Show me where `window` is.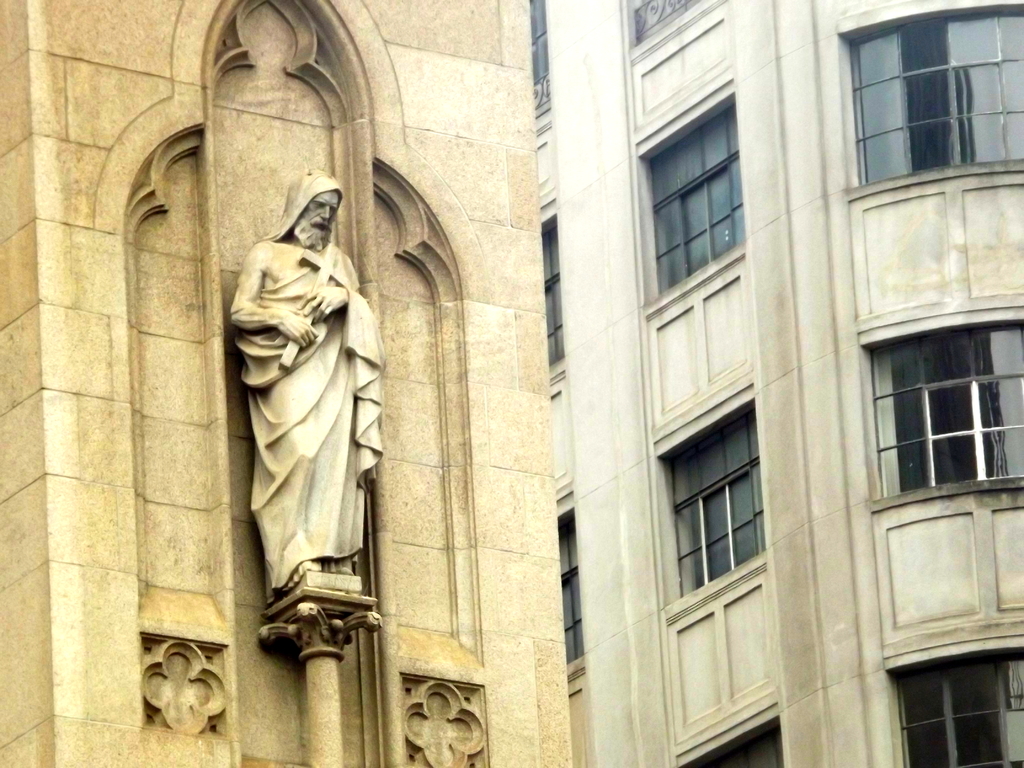
`window` is at box(862, 321, 1022, 497).
